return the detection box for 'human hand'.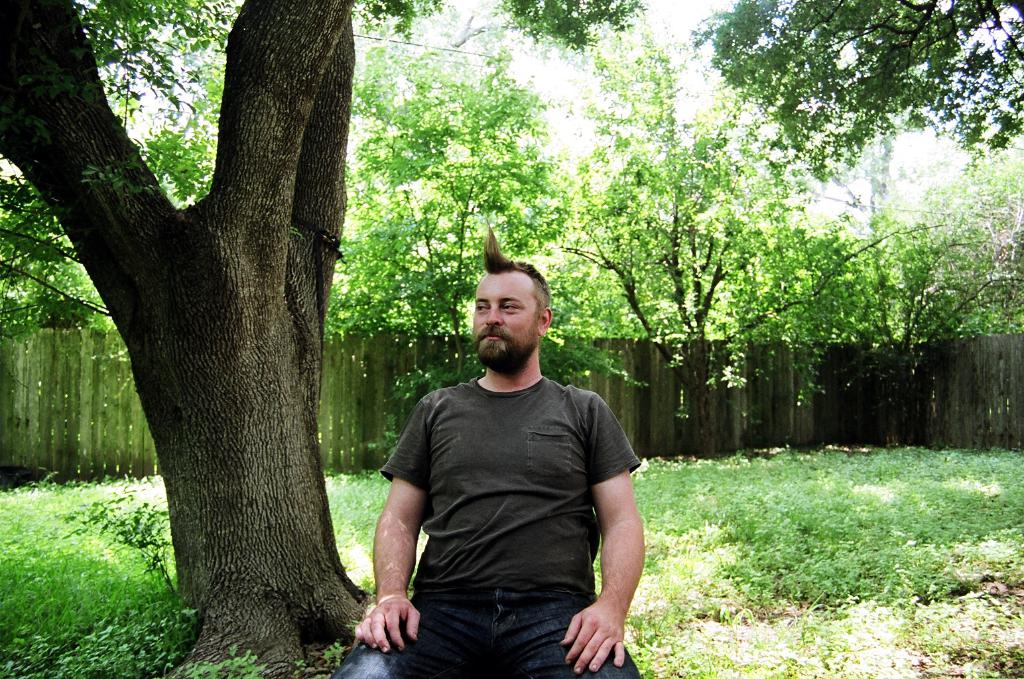
[left=573, top=569, right=633, bottom=672].
